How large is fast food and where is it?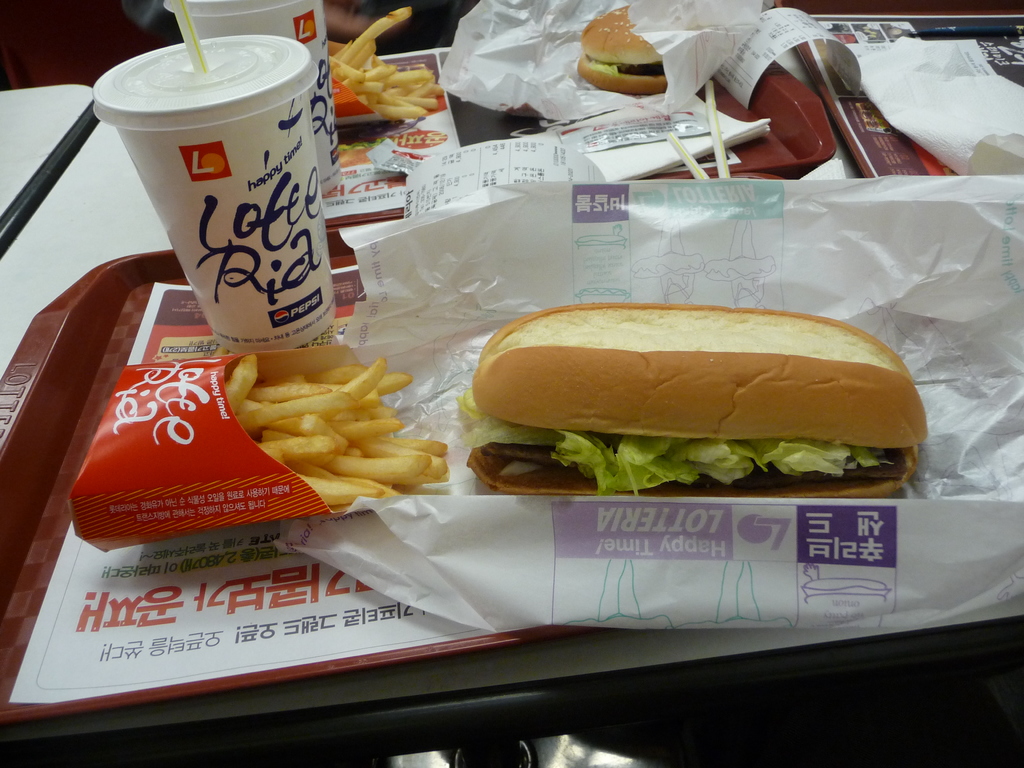
Bounding box: x1=454 y1=296 x2=927 y2=501.
